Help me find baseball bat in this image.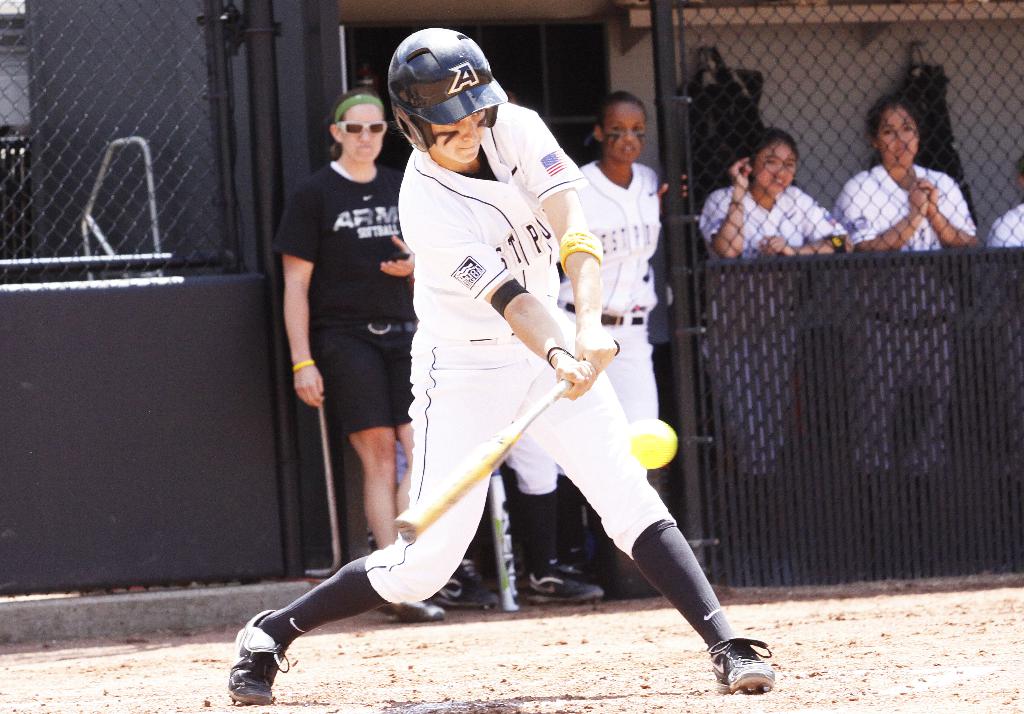
Found it: 391 353 589 546.
